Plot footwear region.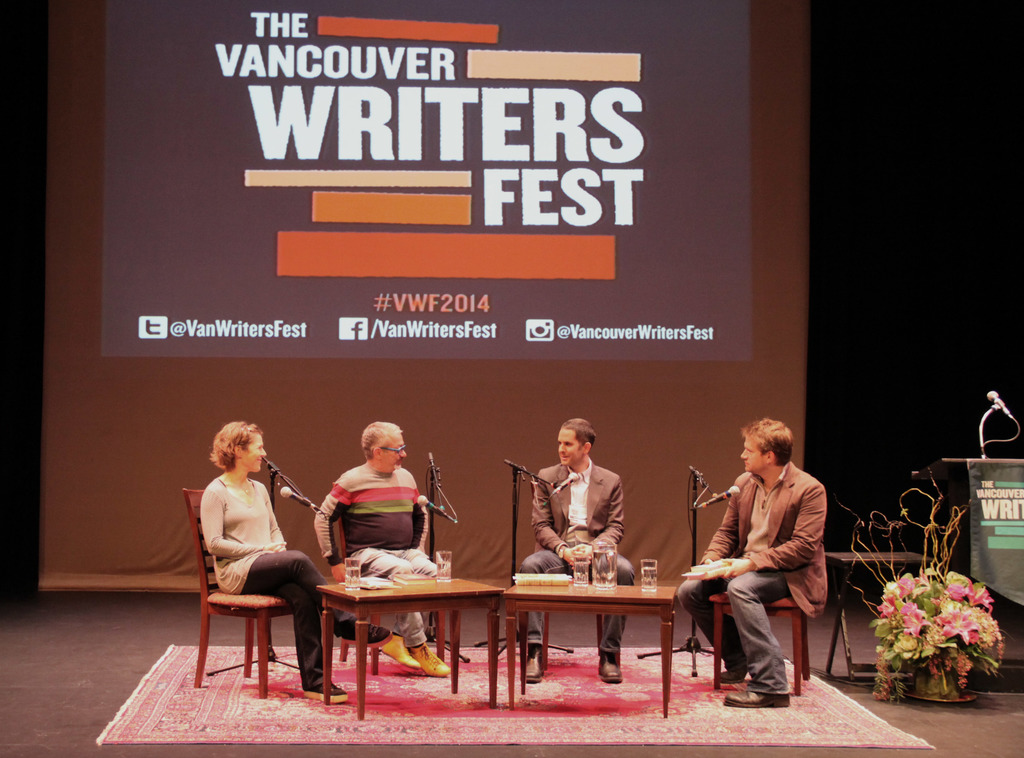
Plotted at bbox=[330, 614, 399, 647].
